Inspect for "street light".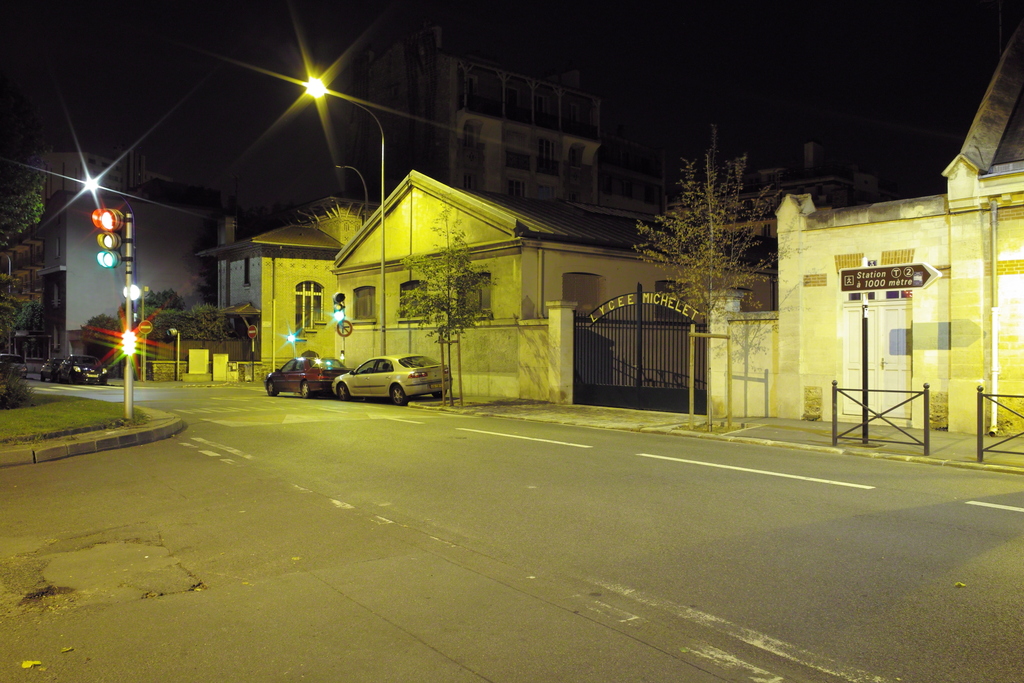
Inspection: 332,163,365,224.
